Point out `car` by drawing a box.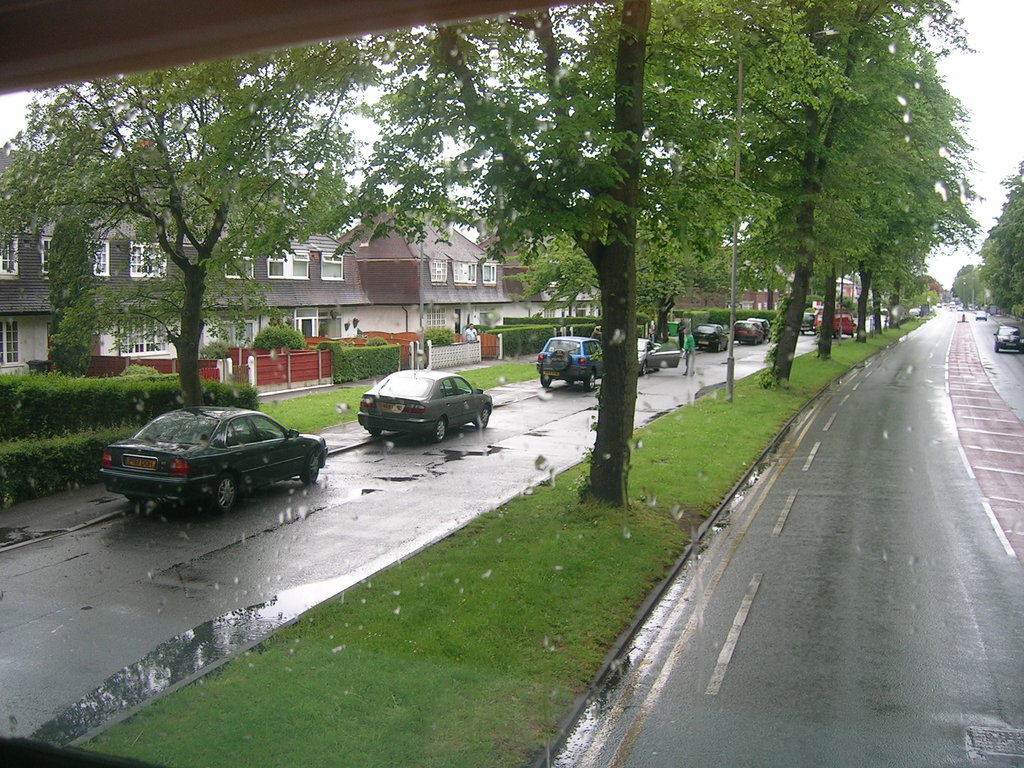
{"left": 633, "top": 337, "right": 680, "bottom": 372}.
